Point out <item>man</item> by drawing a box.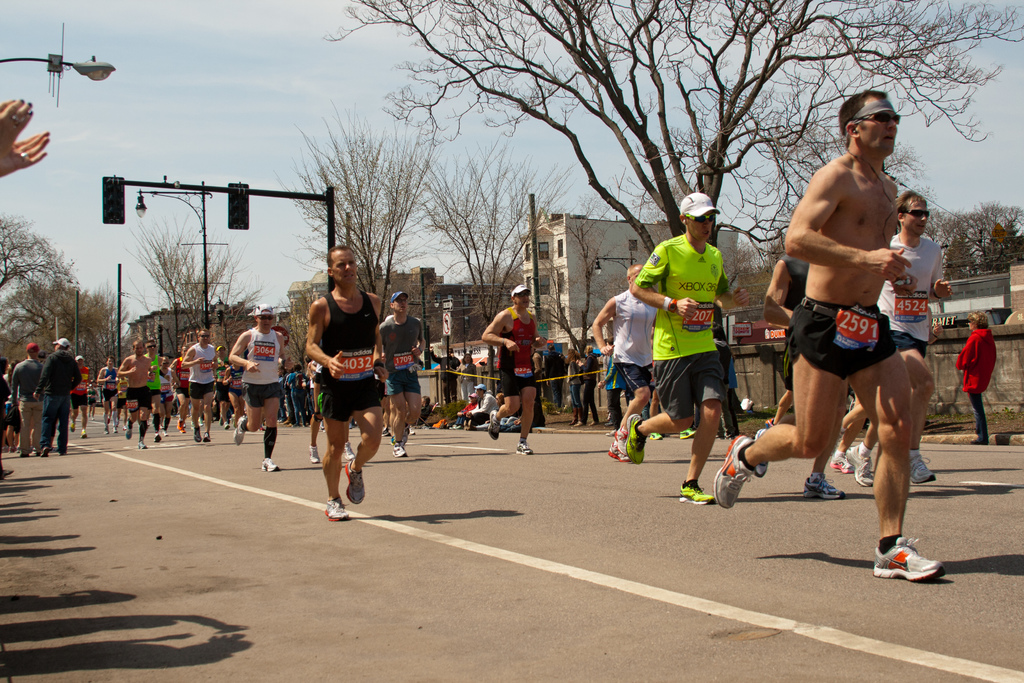
detection(379, 292, 426, 456).
